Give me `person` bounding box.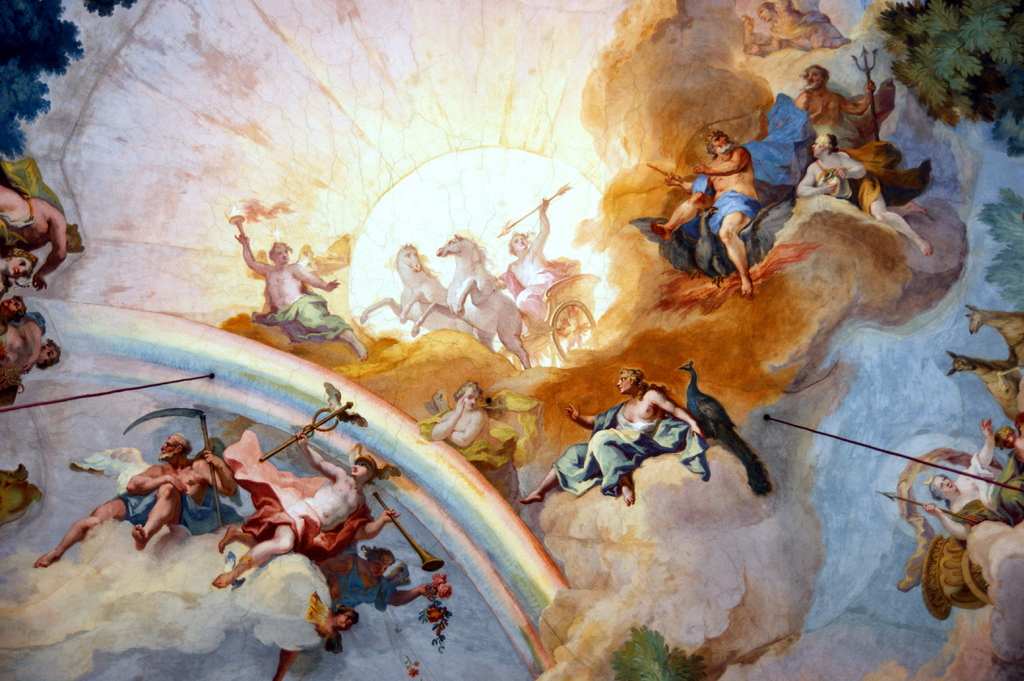
(x1=0, y1=251, x2=42, y2=300).
